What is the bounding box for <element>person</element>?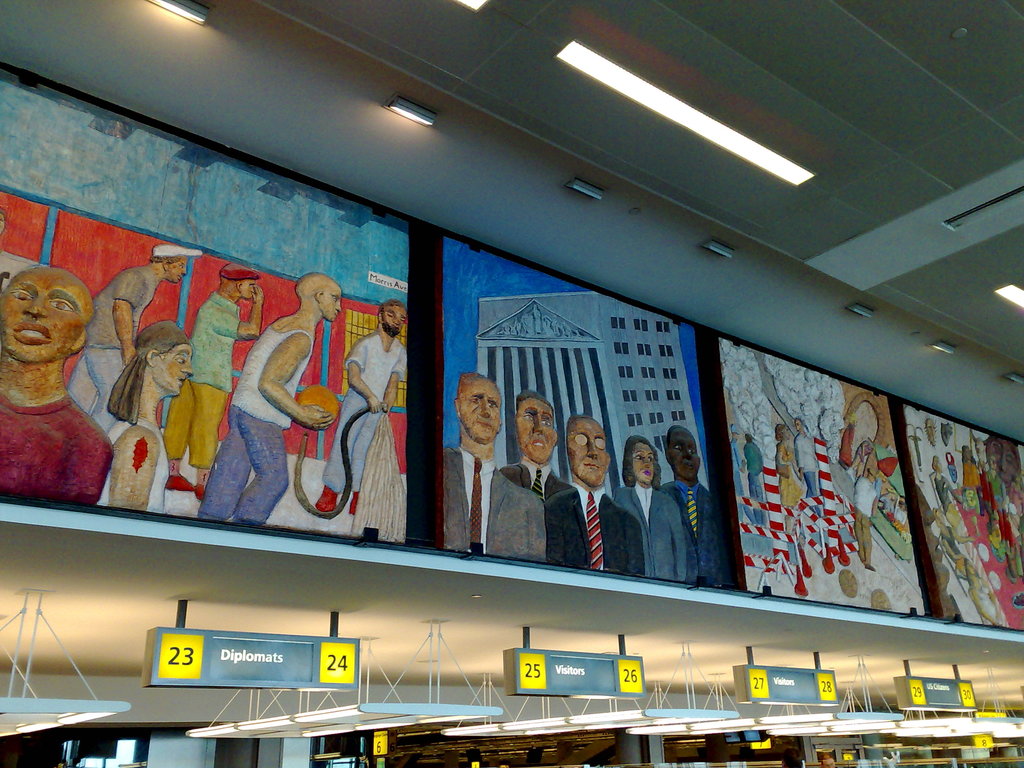
(left=791, top=412, right=829, bottom=532).
